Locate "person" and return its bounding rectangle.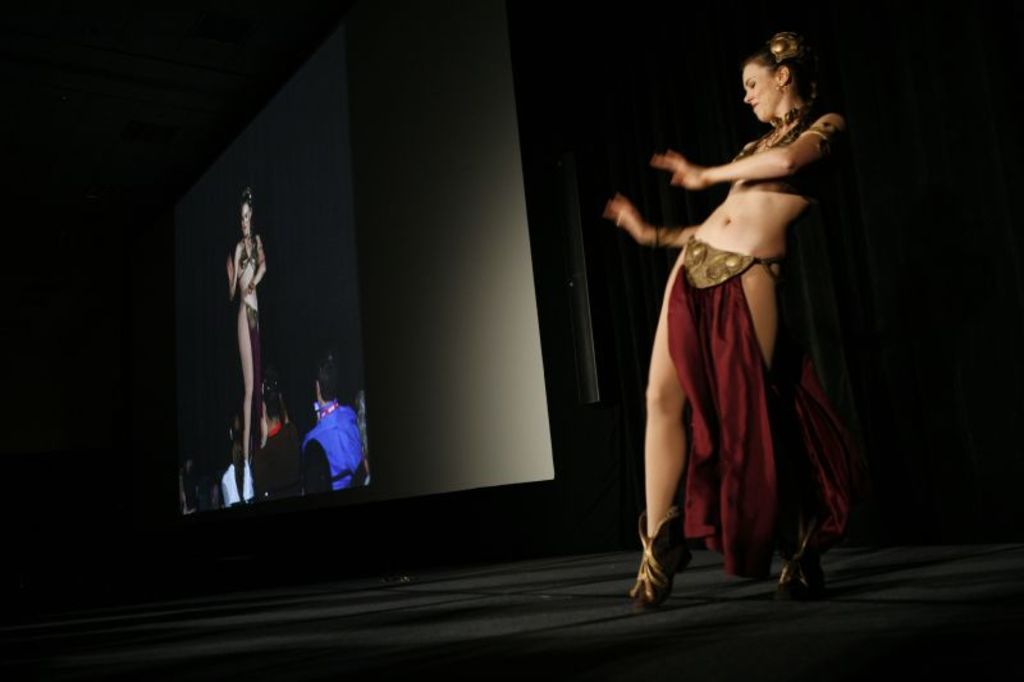
bbox(616, 27, 867, 607).
